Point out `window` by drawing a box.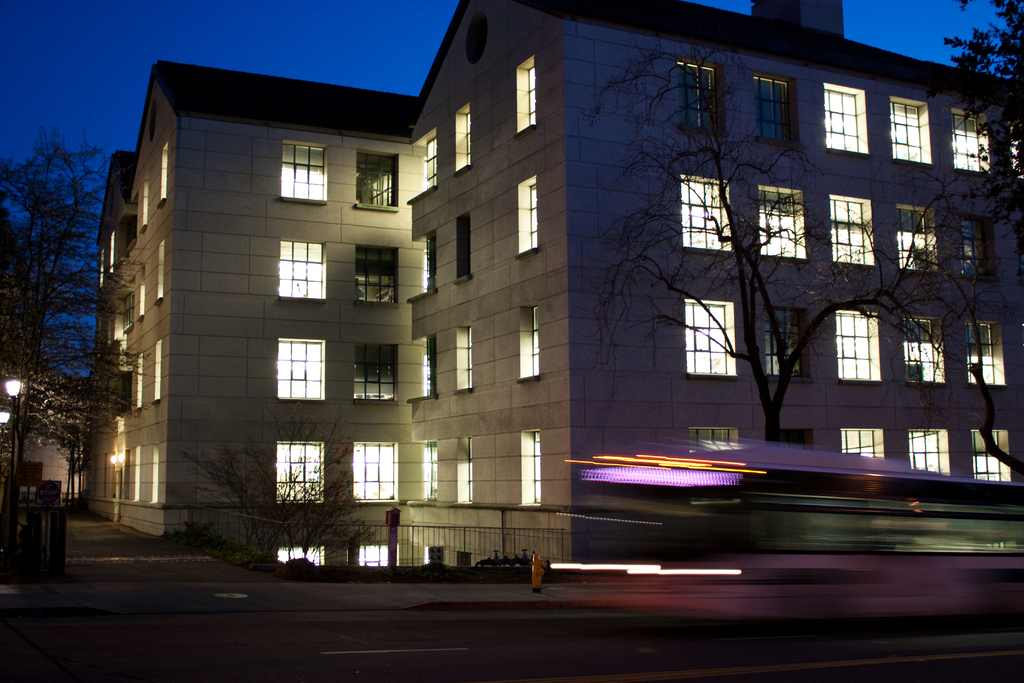
(757,187,806,258).
